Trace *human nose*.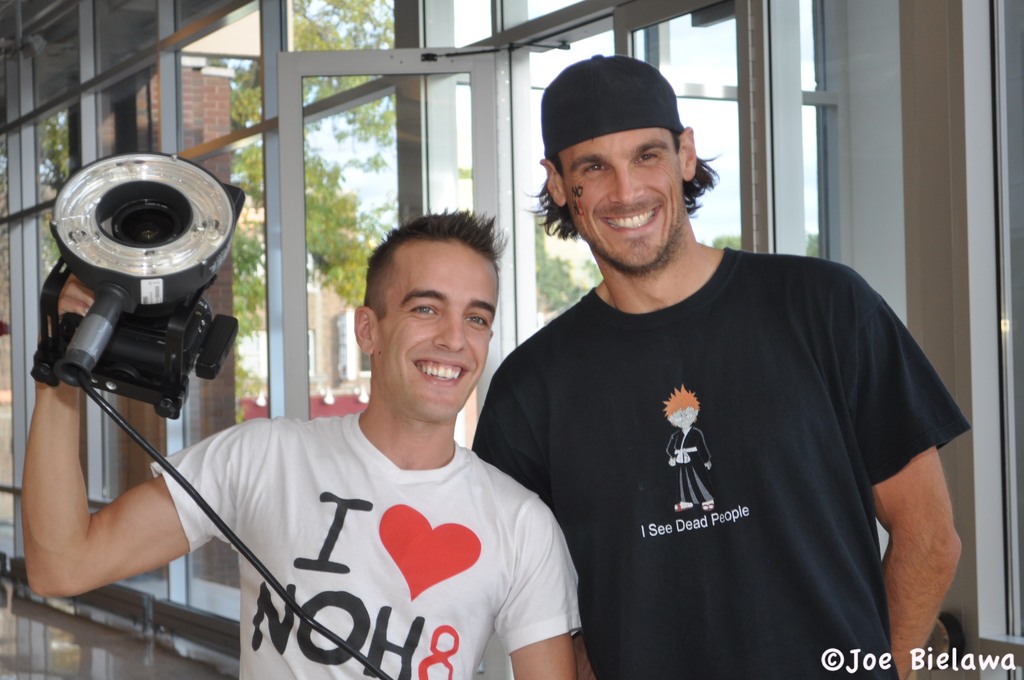
Traced to 435,313,465,353.
